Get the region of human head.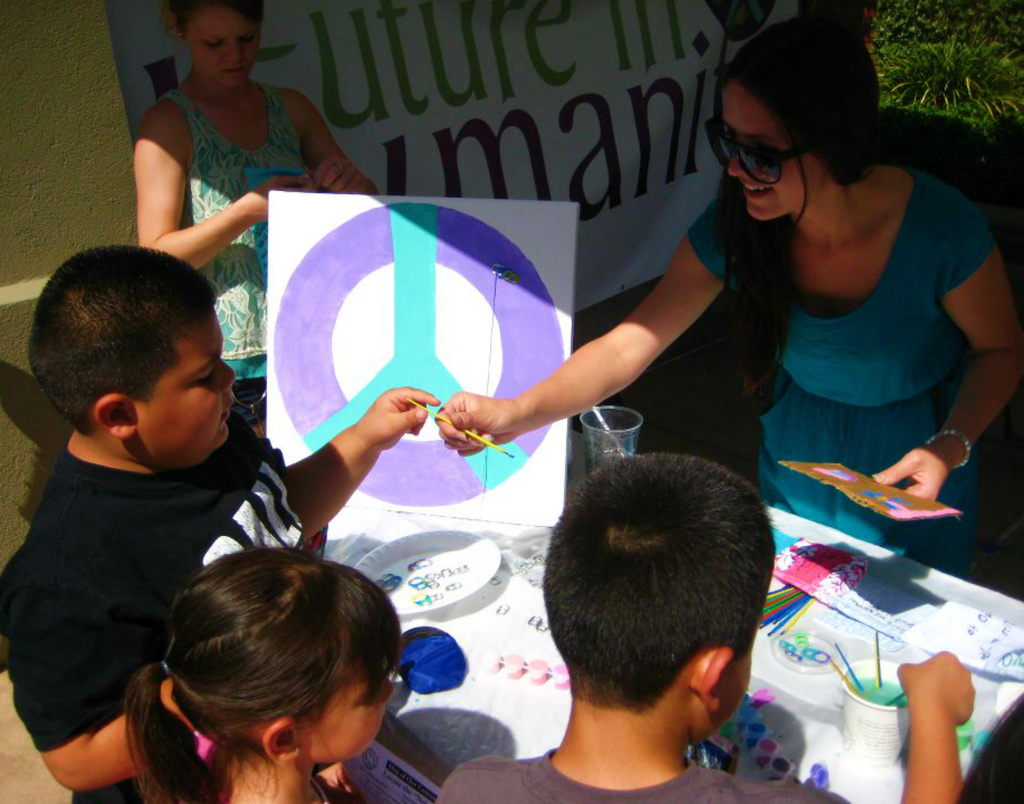
719 14 879 221.
